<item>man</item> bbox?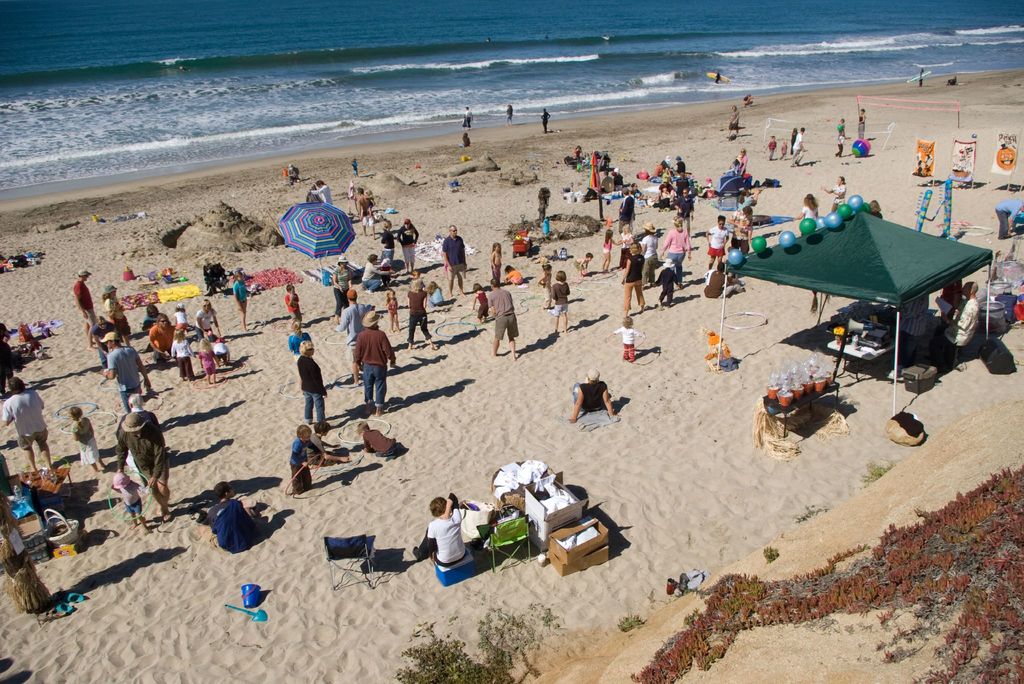
{"x1": 441, "y1": 224, "x2": 468, "y2": 297}
